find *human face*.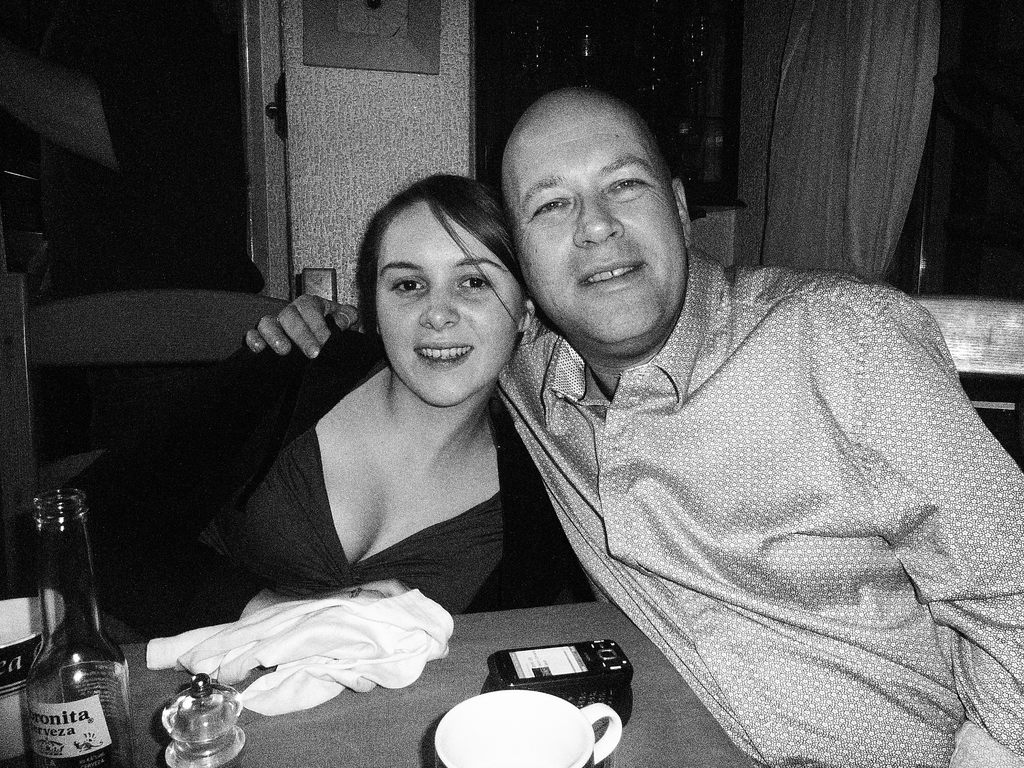
[511,93,687,346].
